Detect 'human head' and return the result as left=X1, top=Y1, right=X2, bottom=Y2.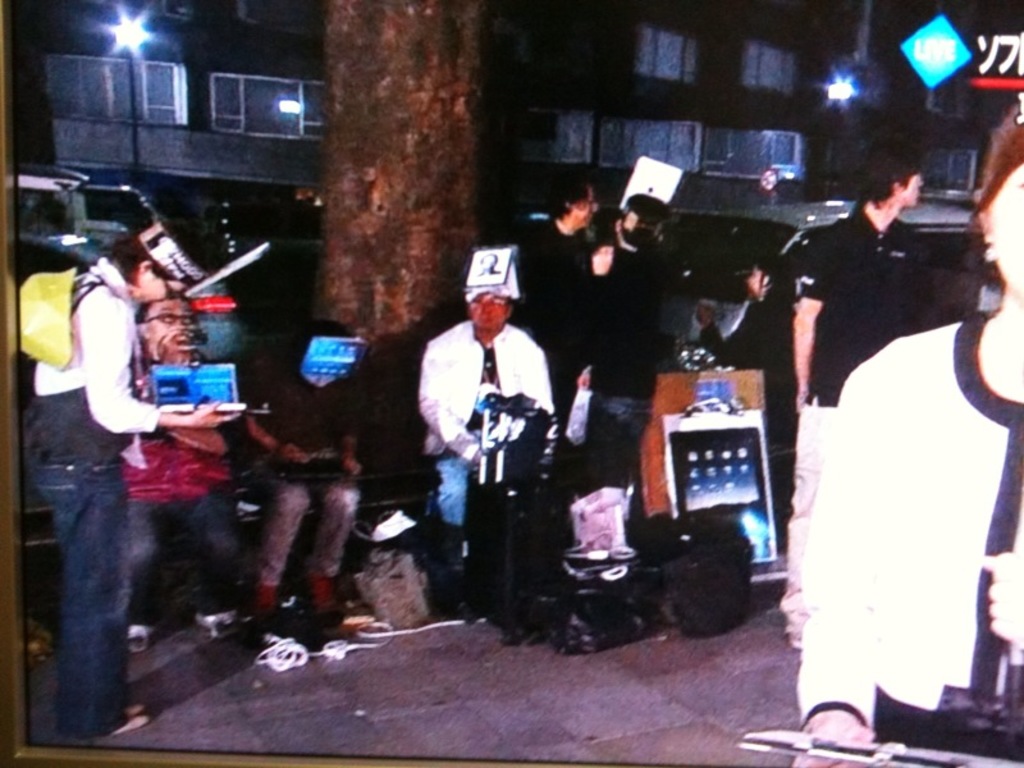
left=742, top=251, right=785, bottom=307.
